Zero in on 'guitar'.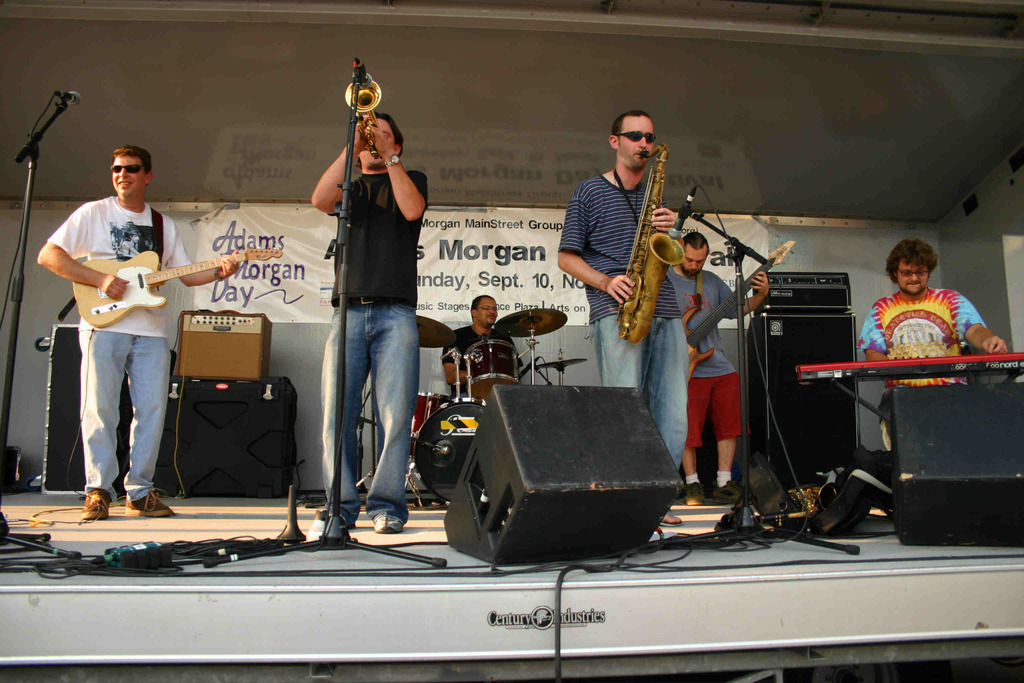
Zeroed in: bbox(680, 234, 797, 385).
